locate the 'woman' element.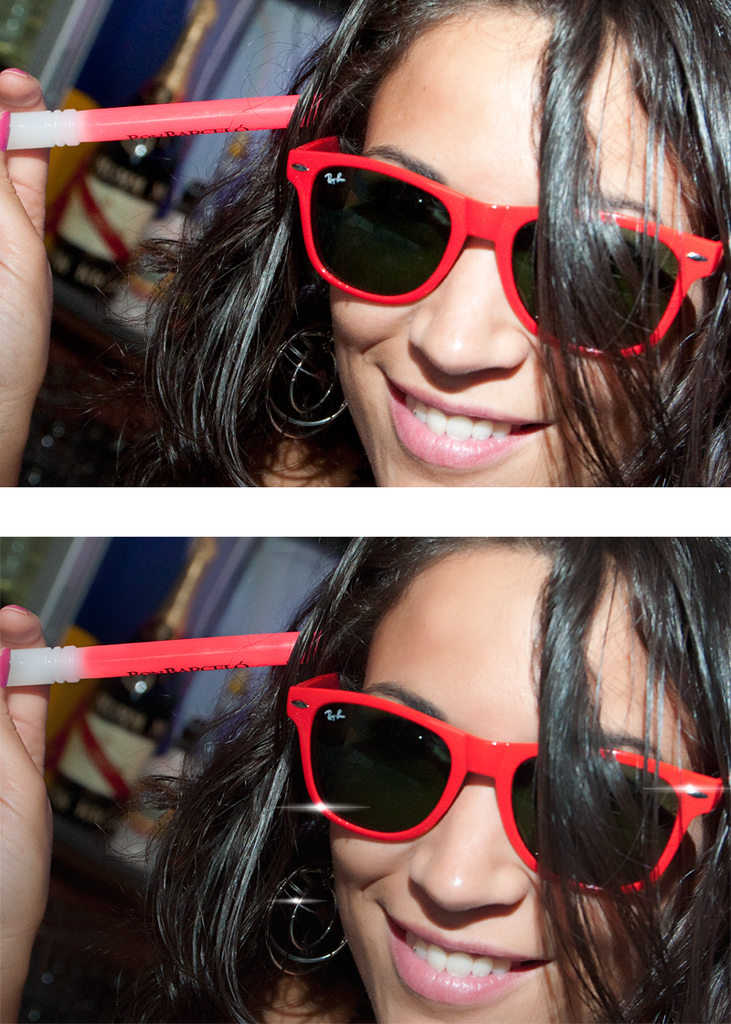
Element bbox: detection(0, 0, 730, 485).
